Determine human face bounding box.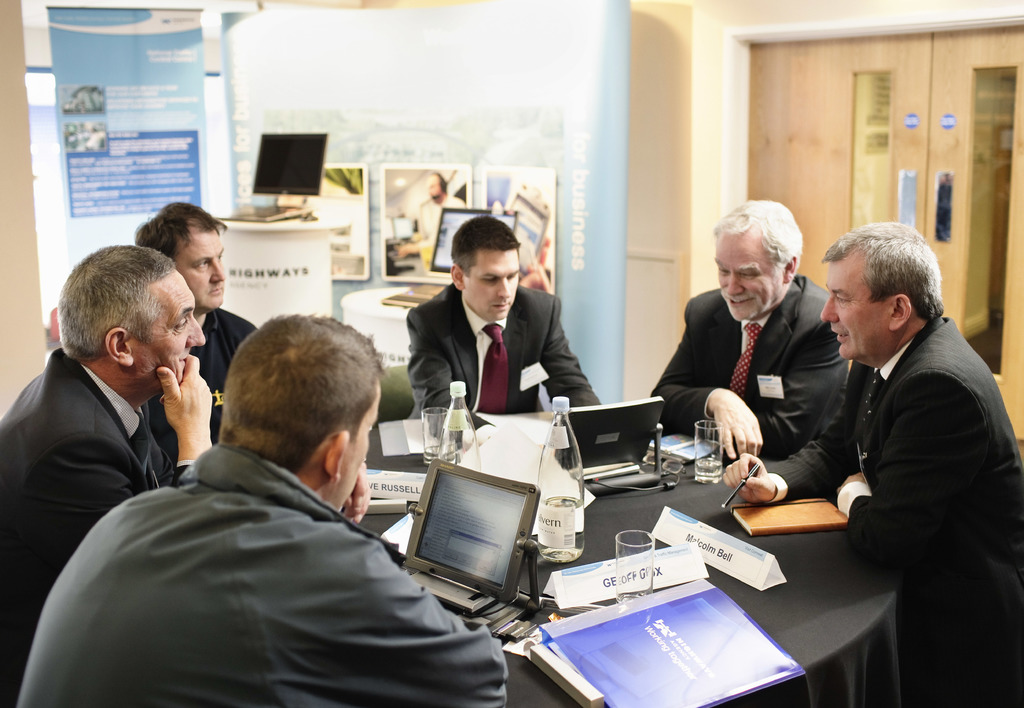
Determined: bbox(173, 227, 225, 305).
